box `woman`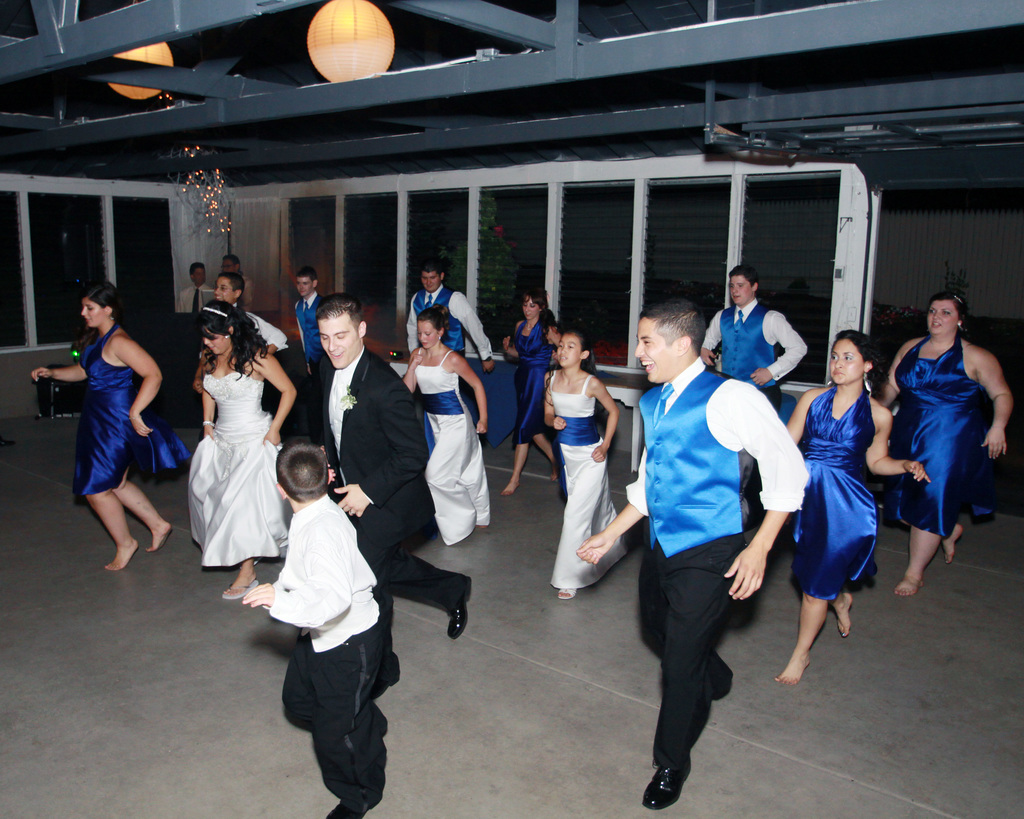
crop(498, 287, 557, 500)
